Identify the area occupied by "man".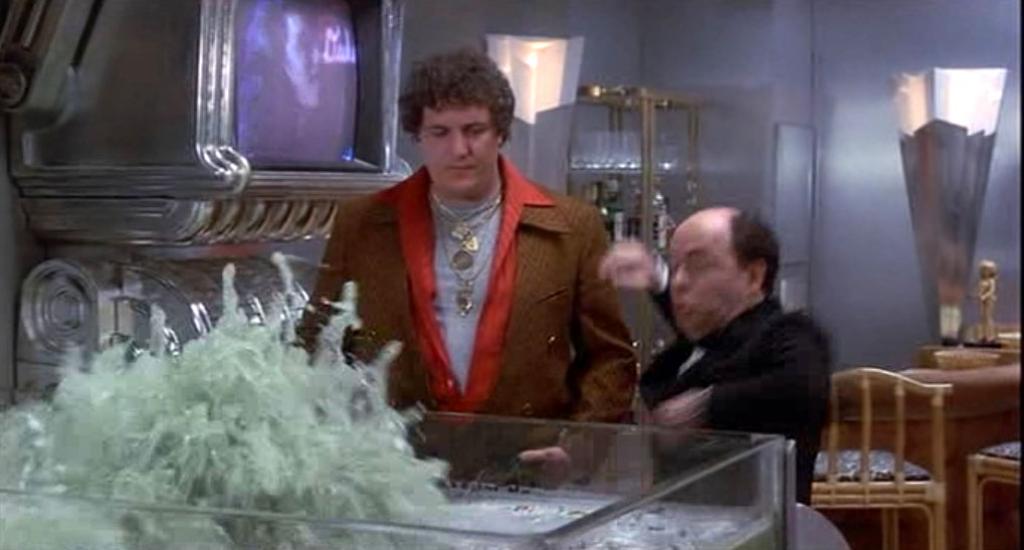
Area: <box>294,45,639,488</box>.
